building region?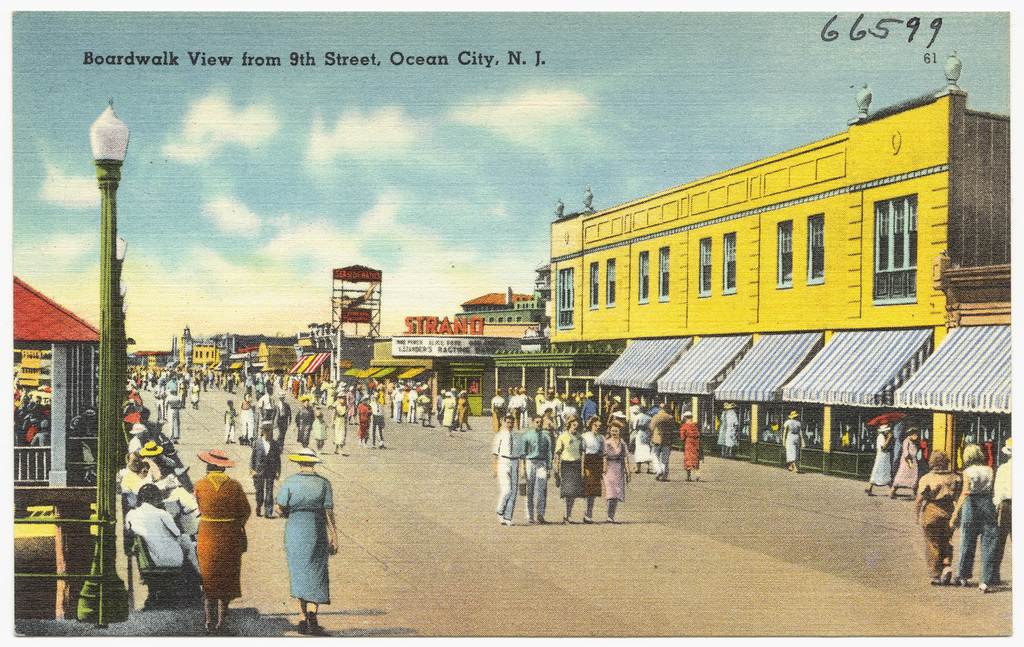
544,41,1013,487
